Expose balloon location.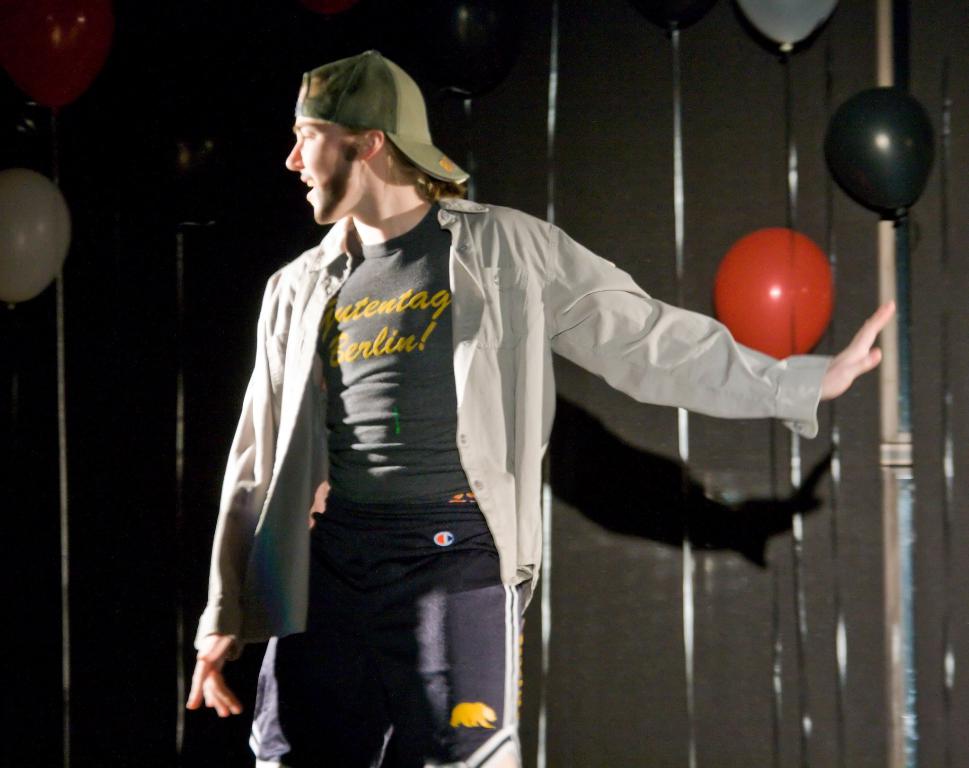
Exposed at (0,165,74,307).
